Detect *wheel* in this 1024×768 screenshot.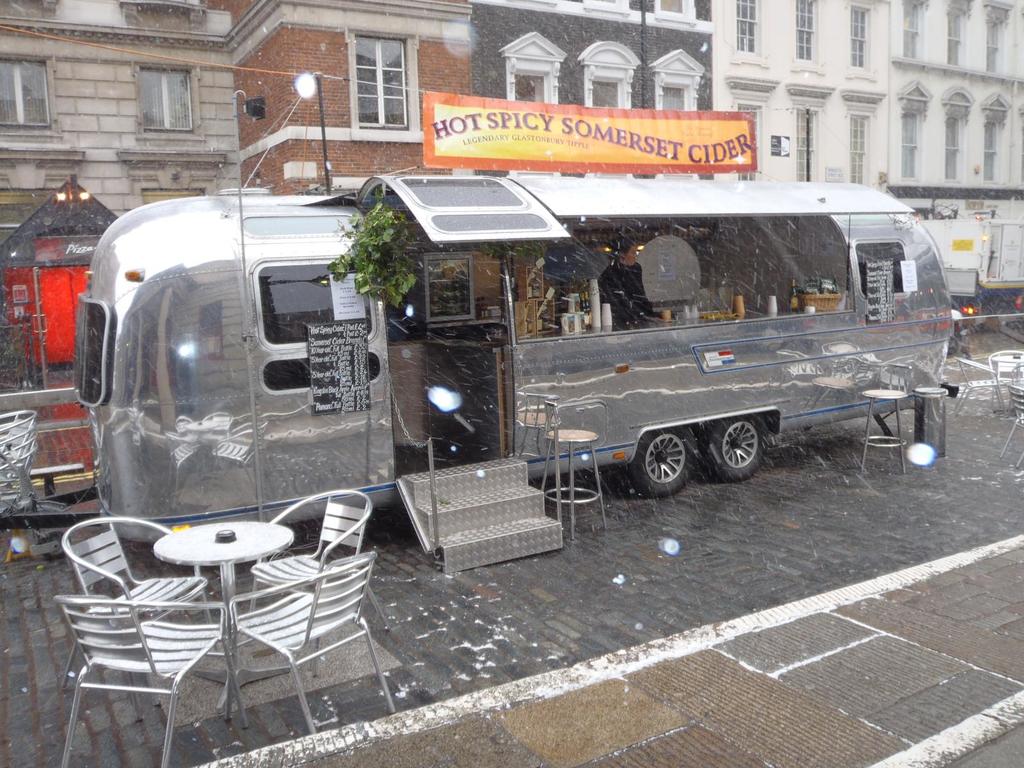
Detection: [x1=621, y1=426, x2=695, y2=515].
